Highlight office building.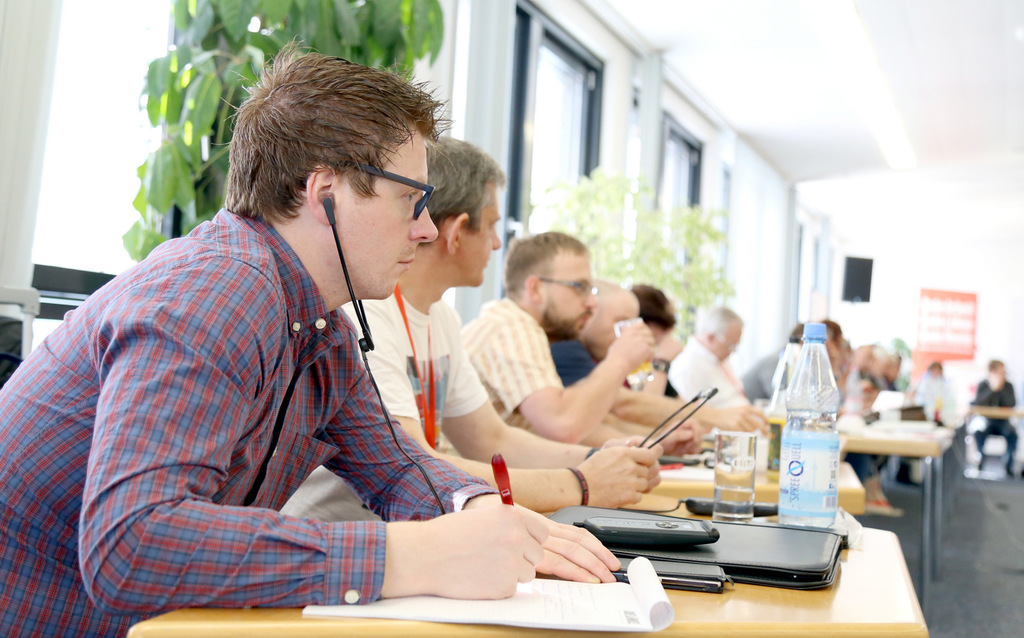
Highlighted region: (46,25,1010,627).
